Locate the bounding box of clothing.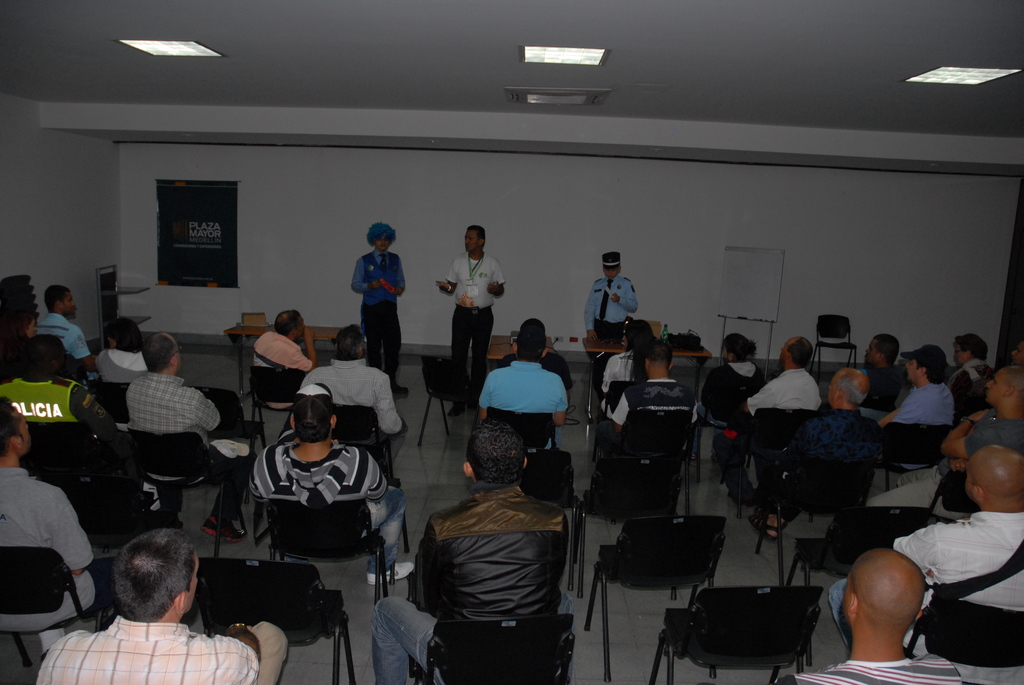
Bounding box: rect(86, 347, 157, 384).
